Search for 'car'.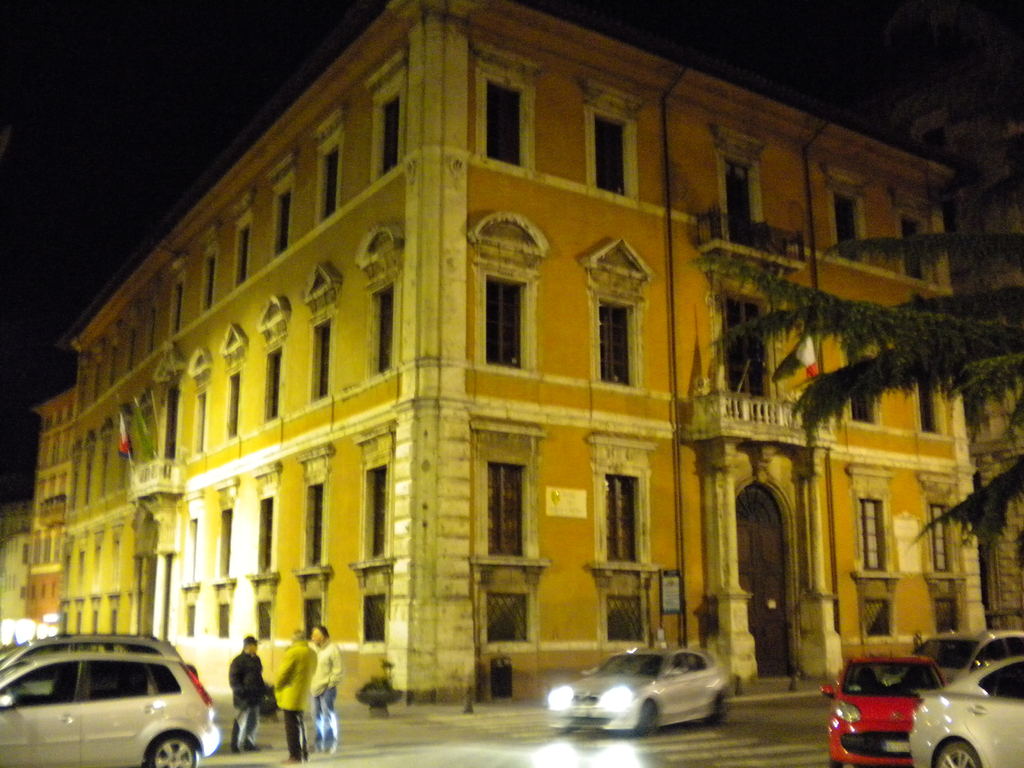
Found at Rect(908, 655, 1023, 767).
